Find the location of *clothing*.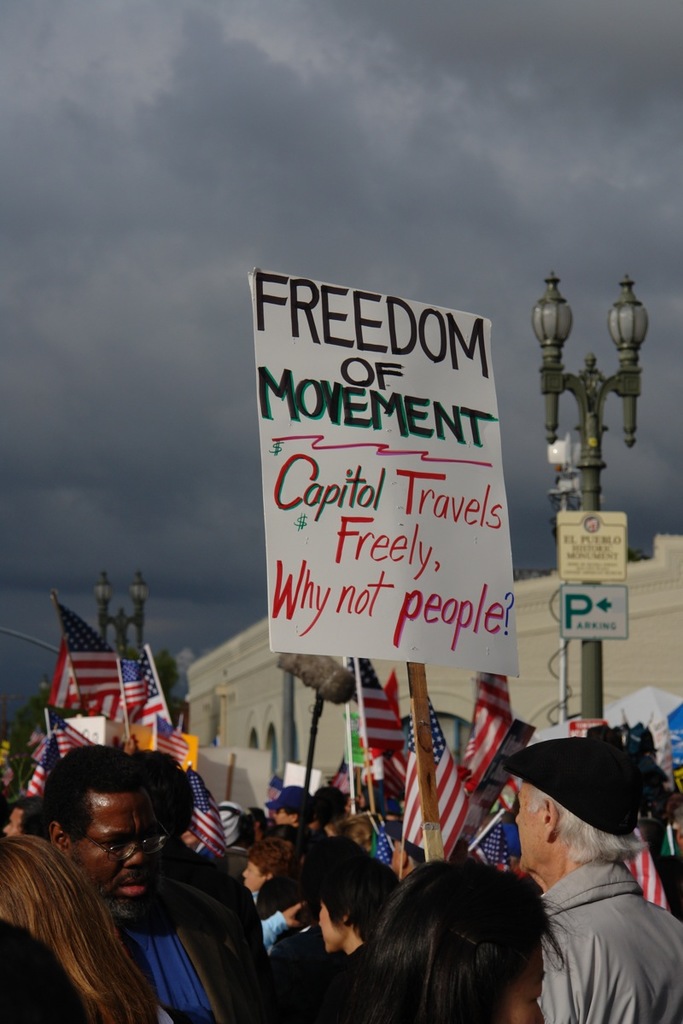
Location: locate(293, 945, 369, 1015).
